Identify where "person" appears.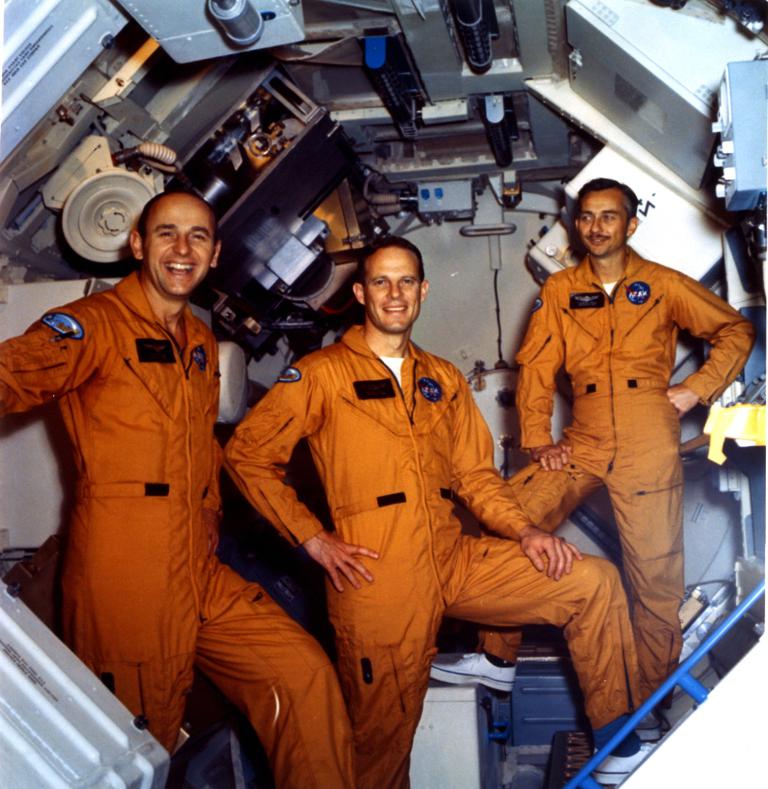
Appears at Rect(0, 188, 356, 788).
